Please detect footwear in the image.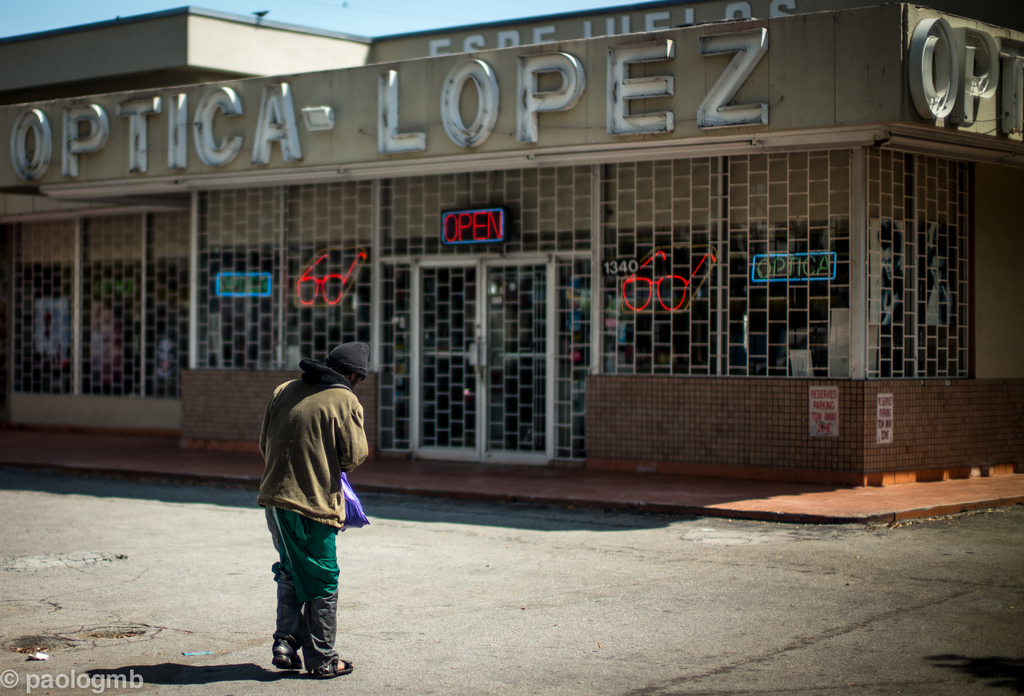
region(274, 638, 304, 670).
